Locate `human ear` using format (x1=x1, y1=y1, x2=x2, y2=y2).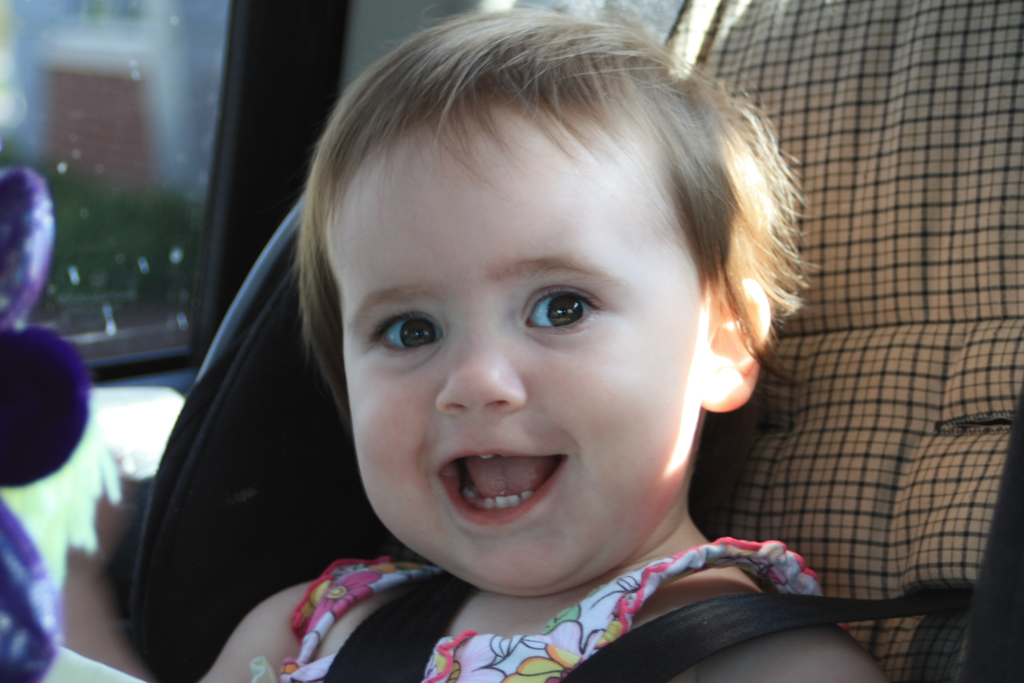
(x1=698, y1=273, x2=772, y2=411).
